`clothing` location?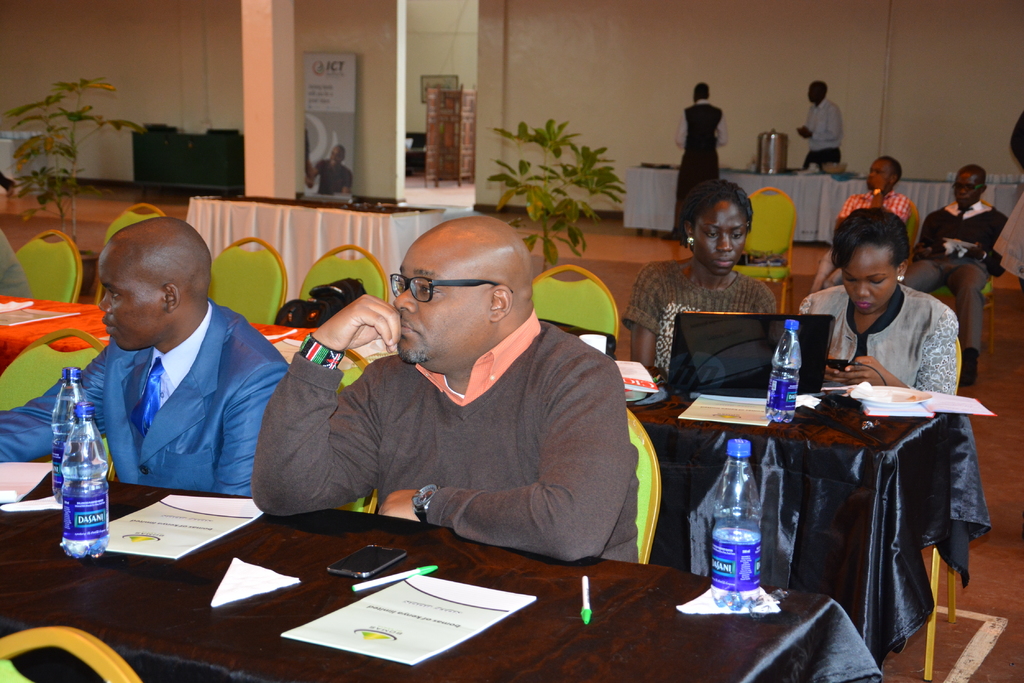
locate(805, 95, 842, 170)
